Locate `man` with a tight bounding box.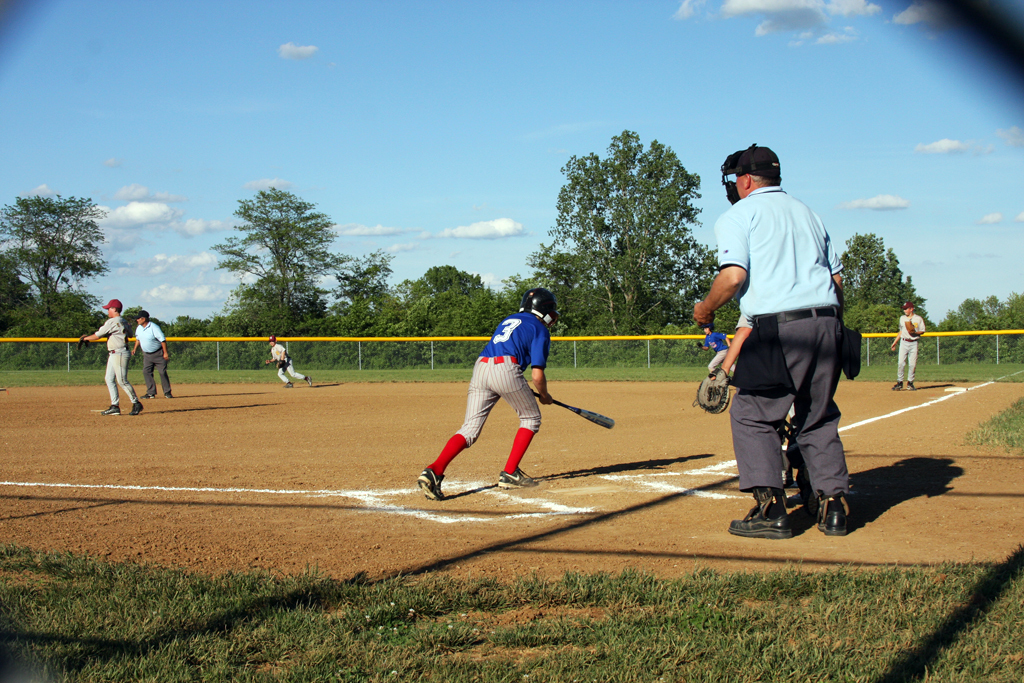
(left=87, top=289, right=142, bottom=410).
